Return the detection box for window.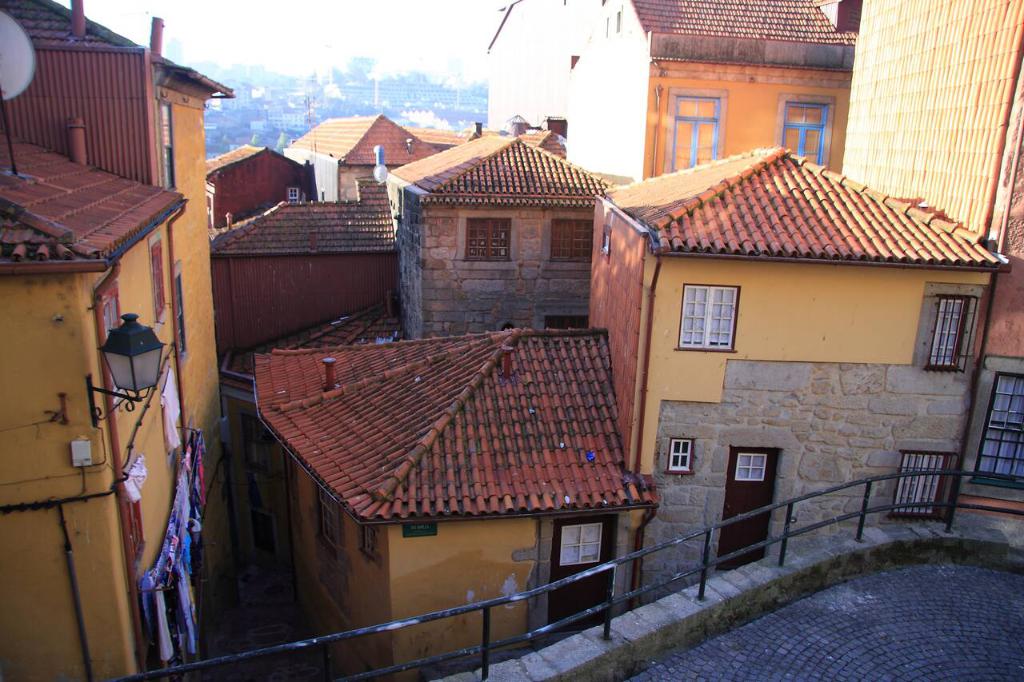
174/277/184/355.
